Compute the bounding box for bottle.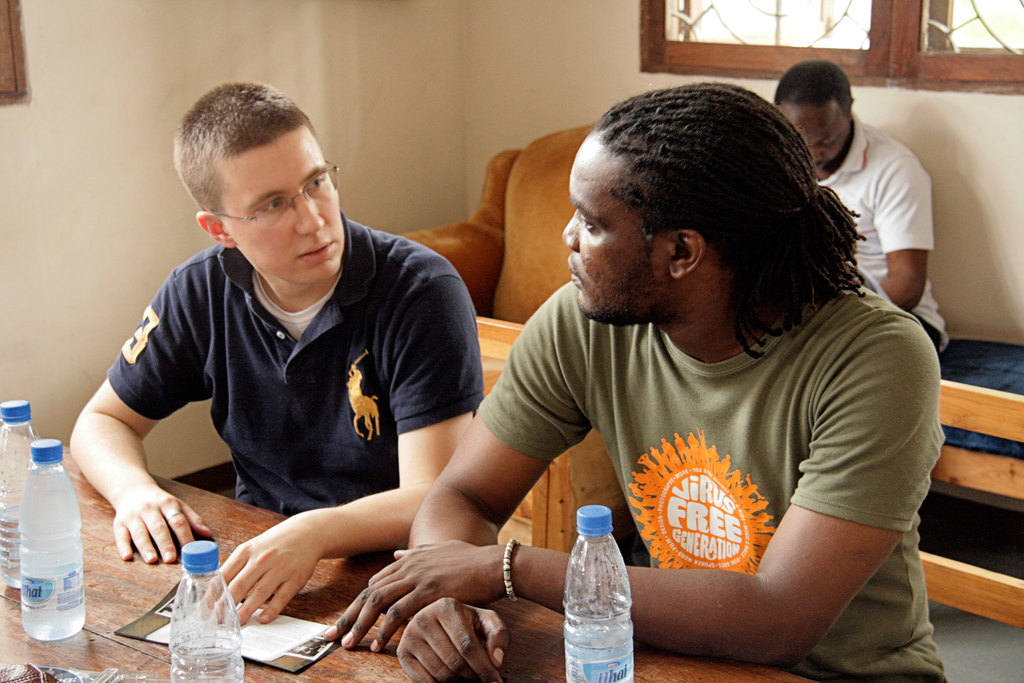
(left=167, top=540, right=244, bottom=682).
